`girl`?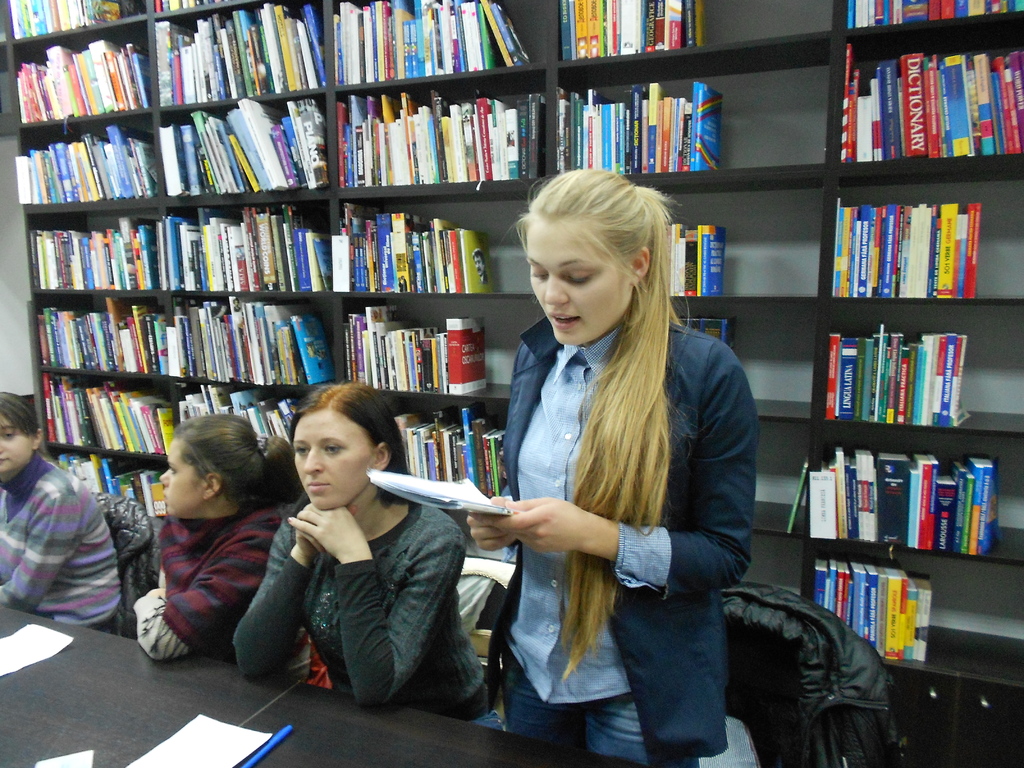
[467, 161, 761, 767]
